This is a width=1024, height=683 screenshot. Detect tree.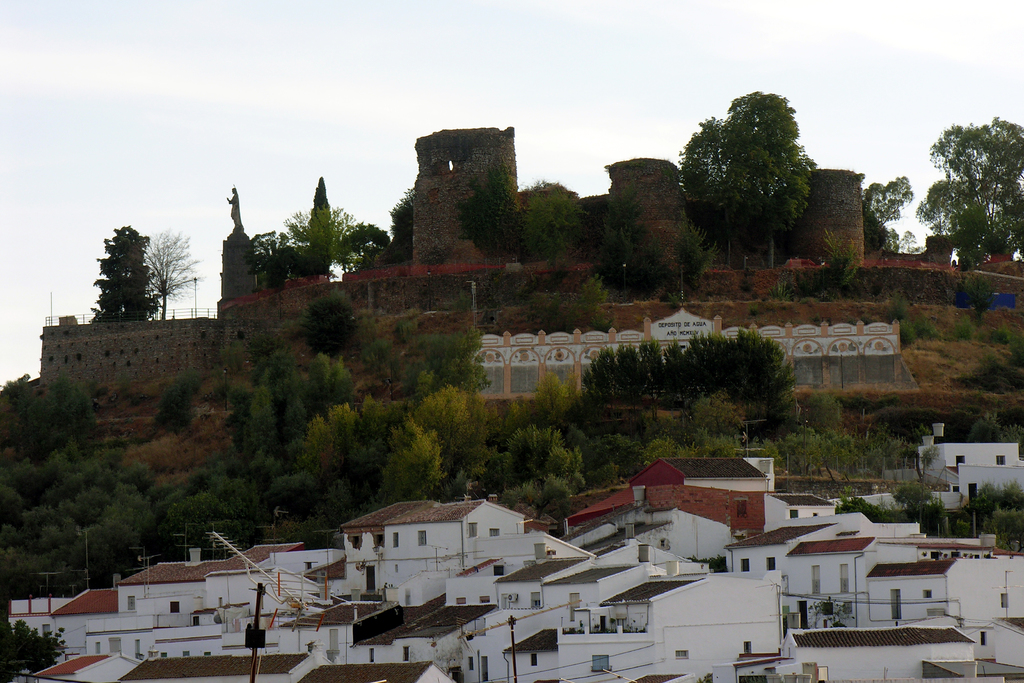
[245, 172, 414, 278].
